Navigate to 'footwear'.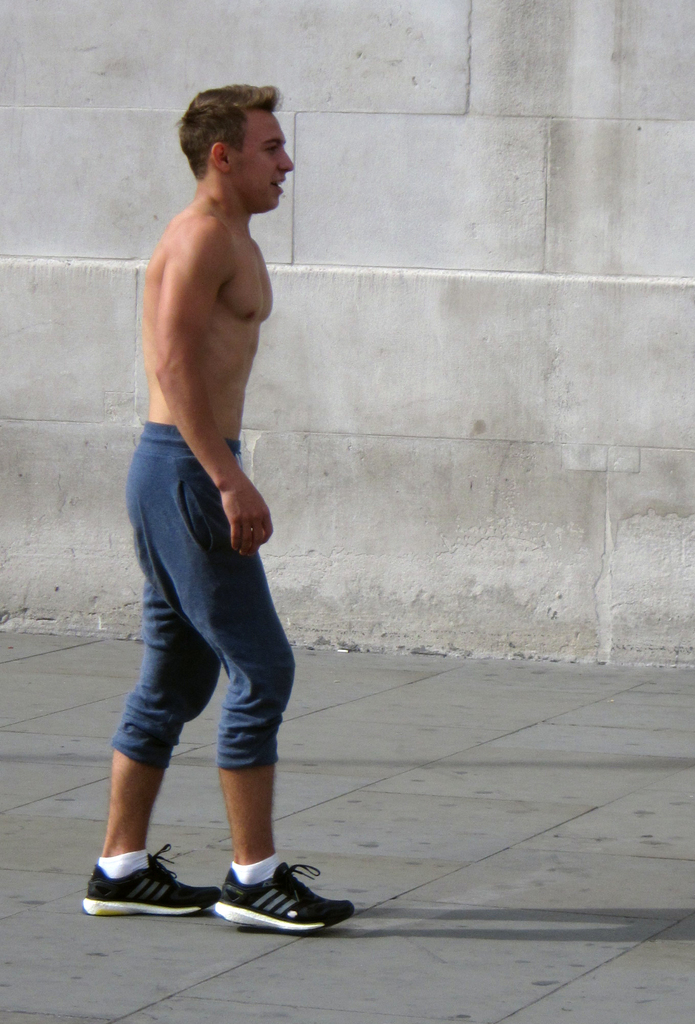
Navigation target: 81, 840, 218, 919.
